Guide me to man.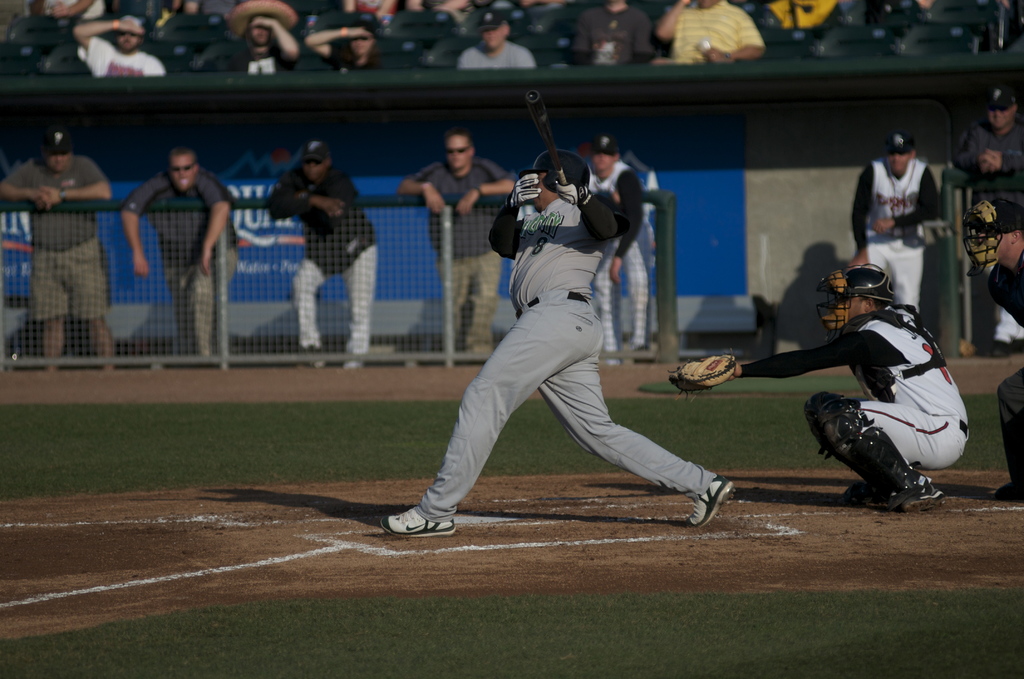
Guidance: crop(659, 0, 772, 63).
